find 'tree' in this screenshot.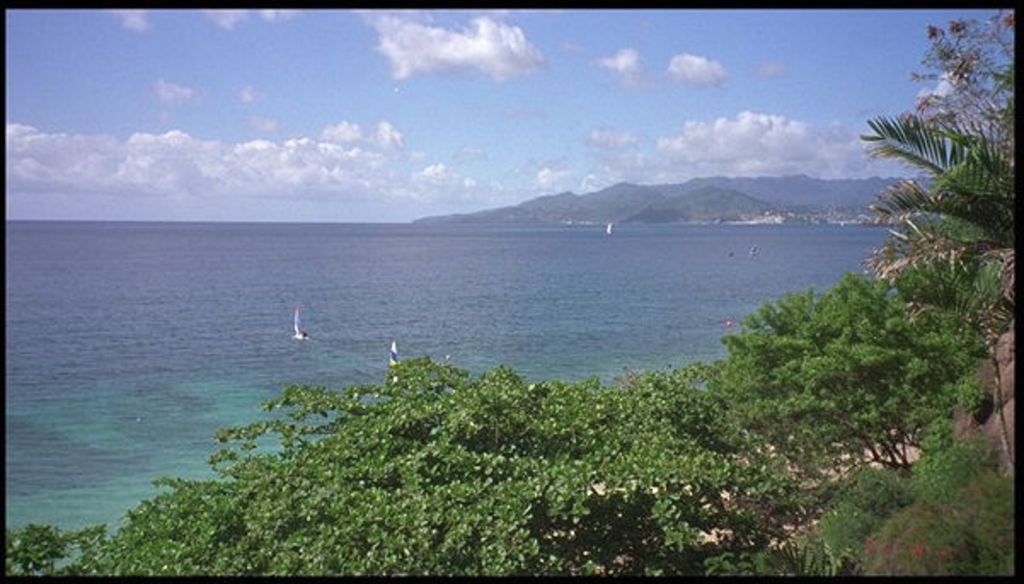
The bounding box for 'tree' is locate(843, 94, 1022, 272).
